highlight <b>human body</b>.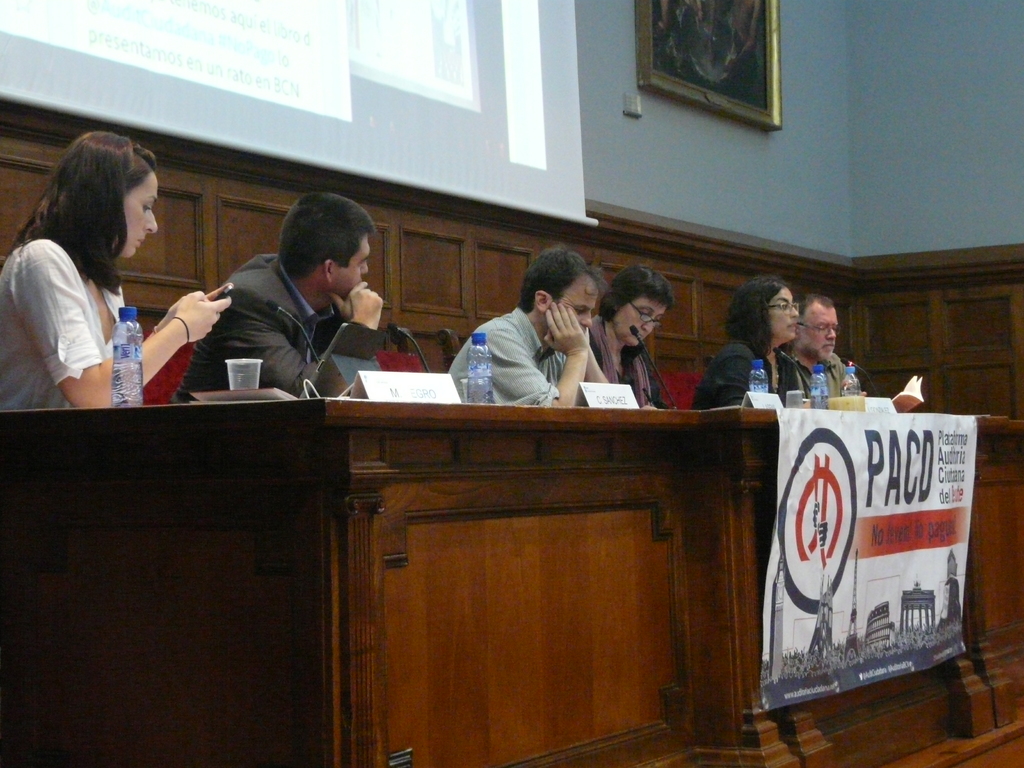
Highlighted region: box=[689, 337, 805, 410].
